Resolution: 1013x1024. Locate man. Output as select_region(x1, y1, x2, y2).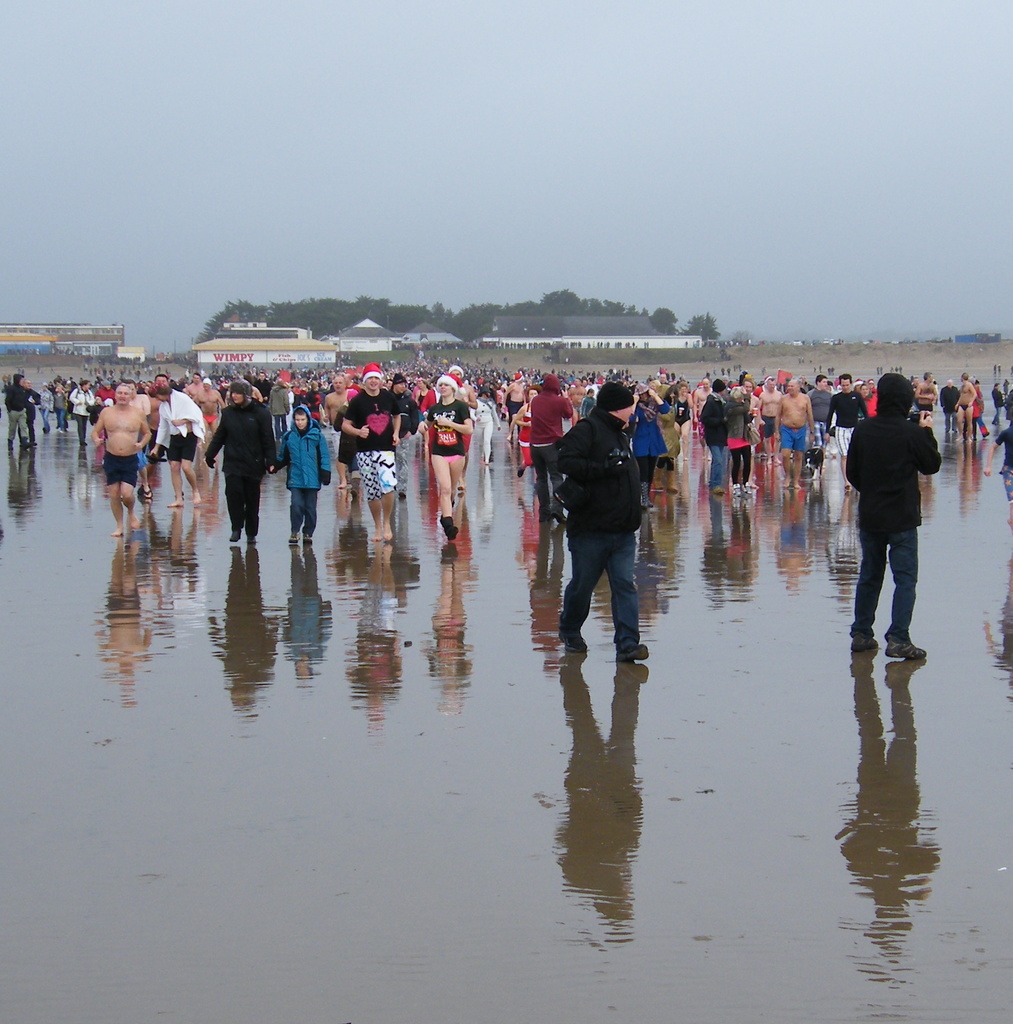
select_region(545, 375, 678, 670).
